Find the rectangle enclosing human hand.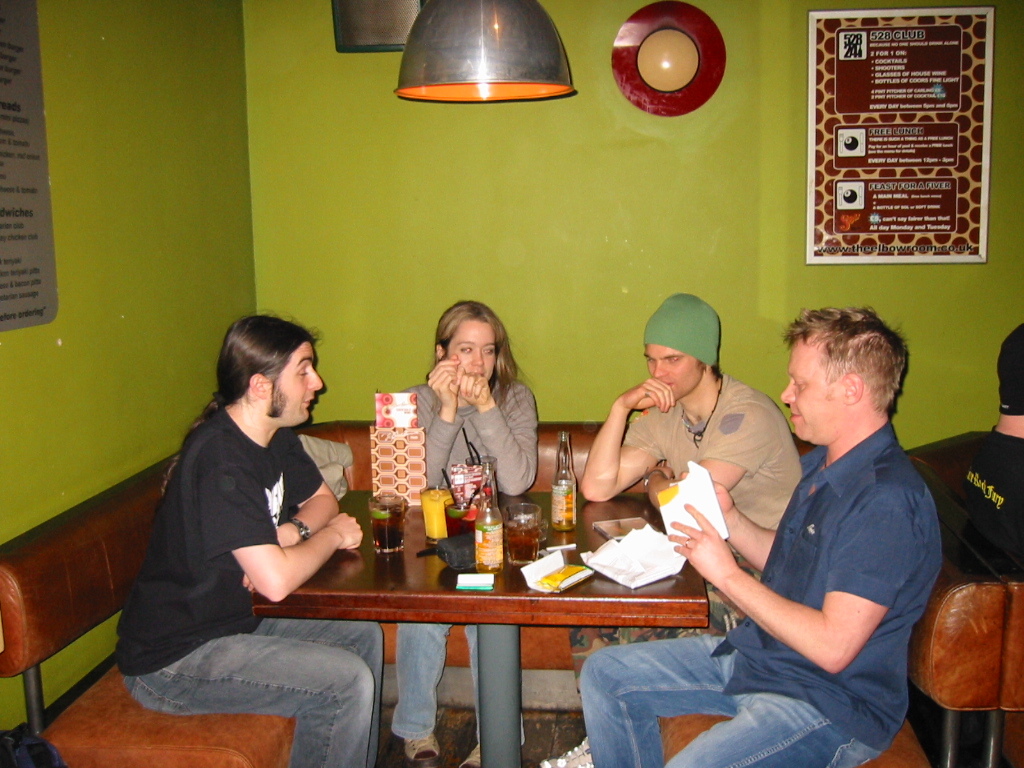
region(621, 377, 678, 415).
